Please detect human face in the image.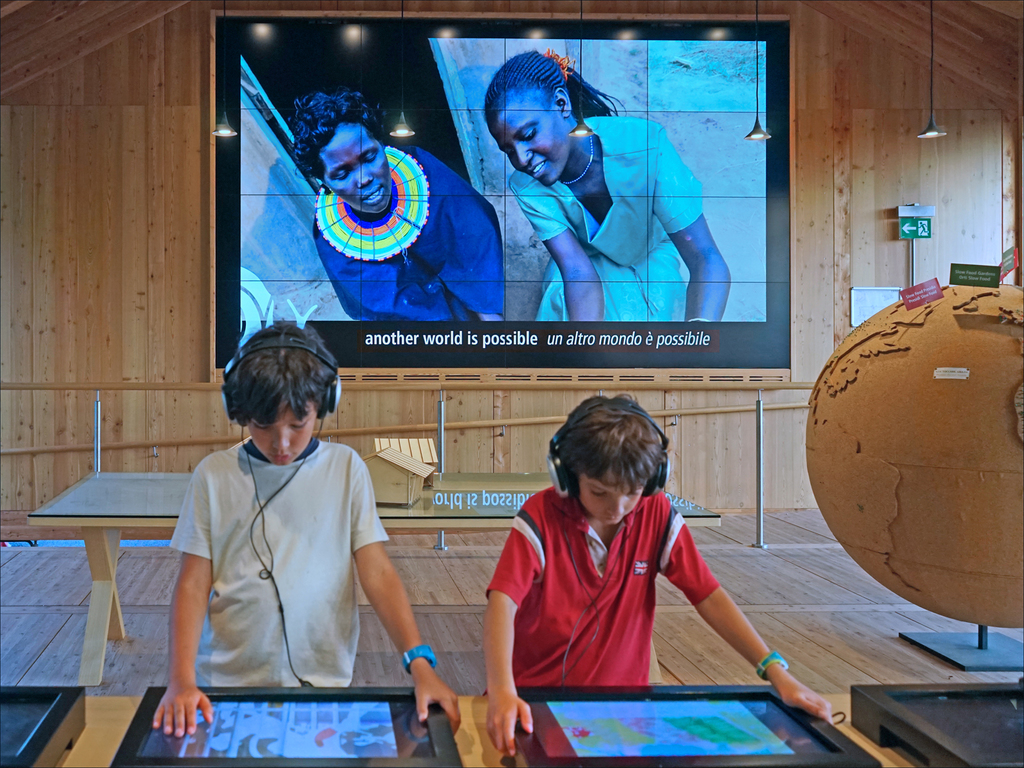
(577, 474, 646, 528).
